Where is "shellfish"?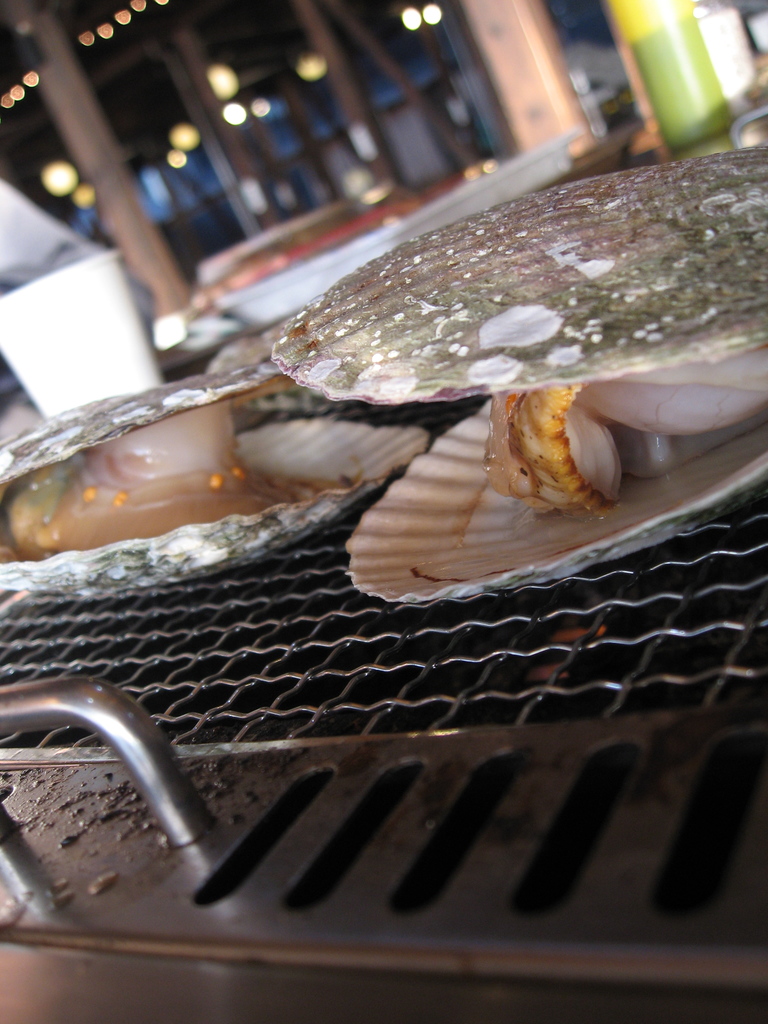
select_region(0, 386, 422, 593).
